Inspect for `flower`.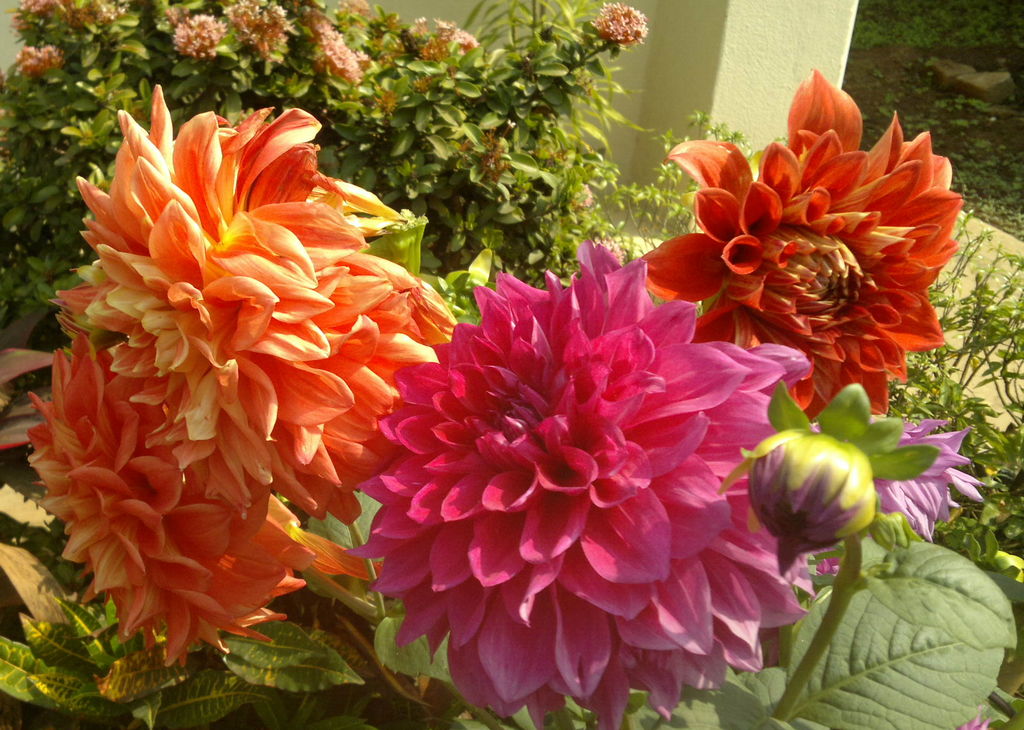
Inspection: Rect(355, 242, 808, 729).
